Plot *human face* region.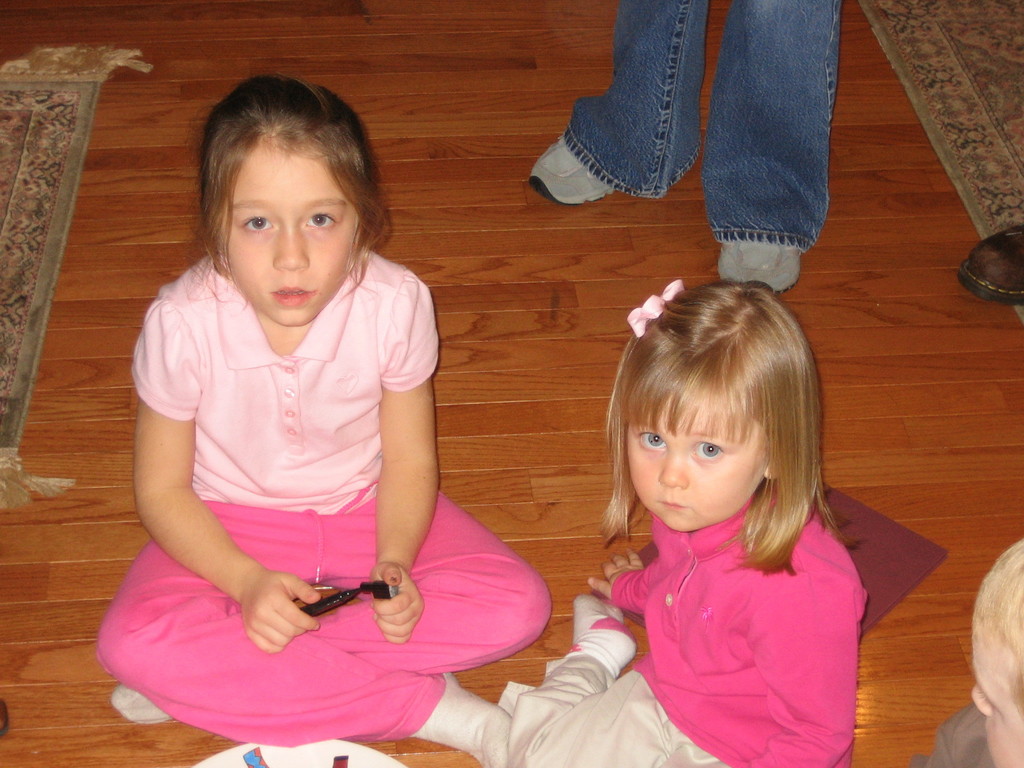
Plotted at {"x1": 228, "y1": 145, "x2": 351, "y2": 323}.
